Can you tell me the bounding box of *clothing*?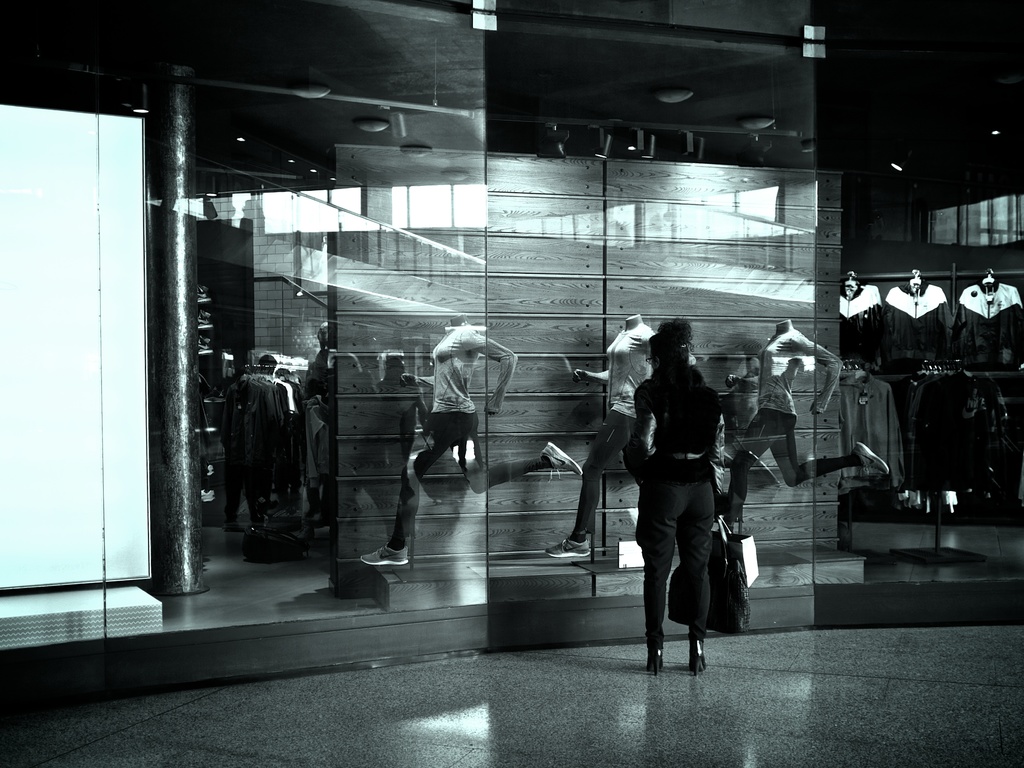
l=365, t=327, r=548, b=562.
